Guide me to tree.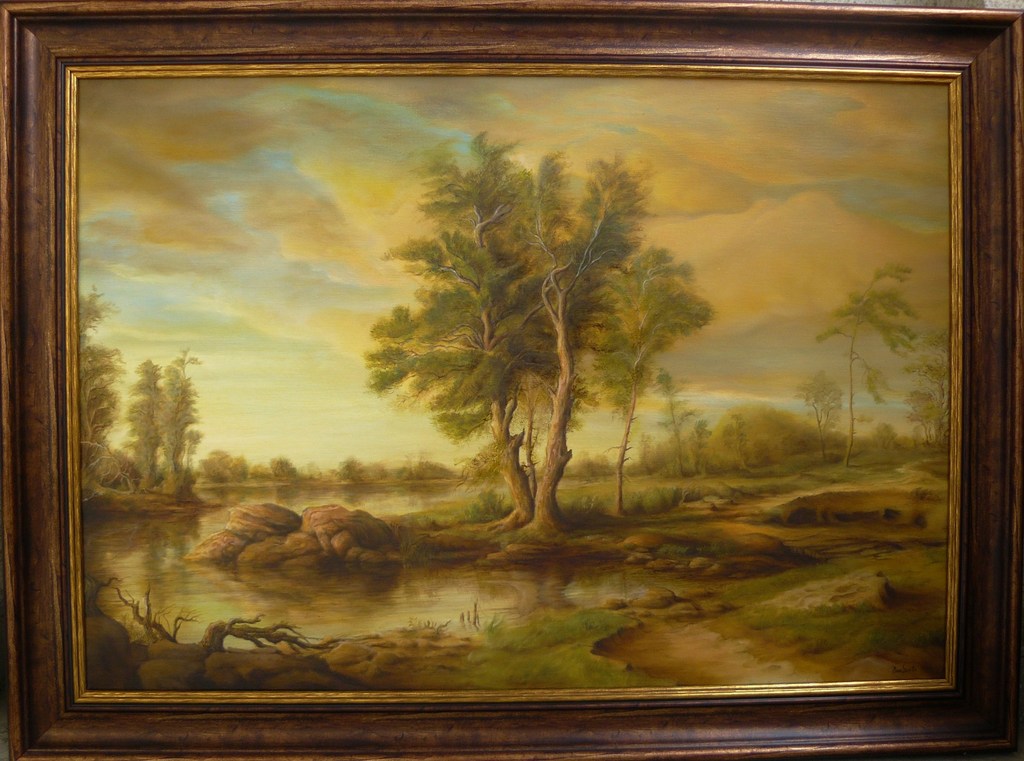
Guidance: rect(813, 262, 918, 473).
